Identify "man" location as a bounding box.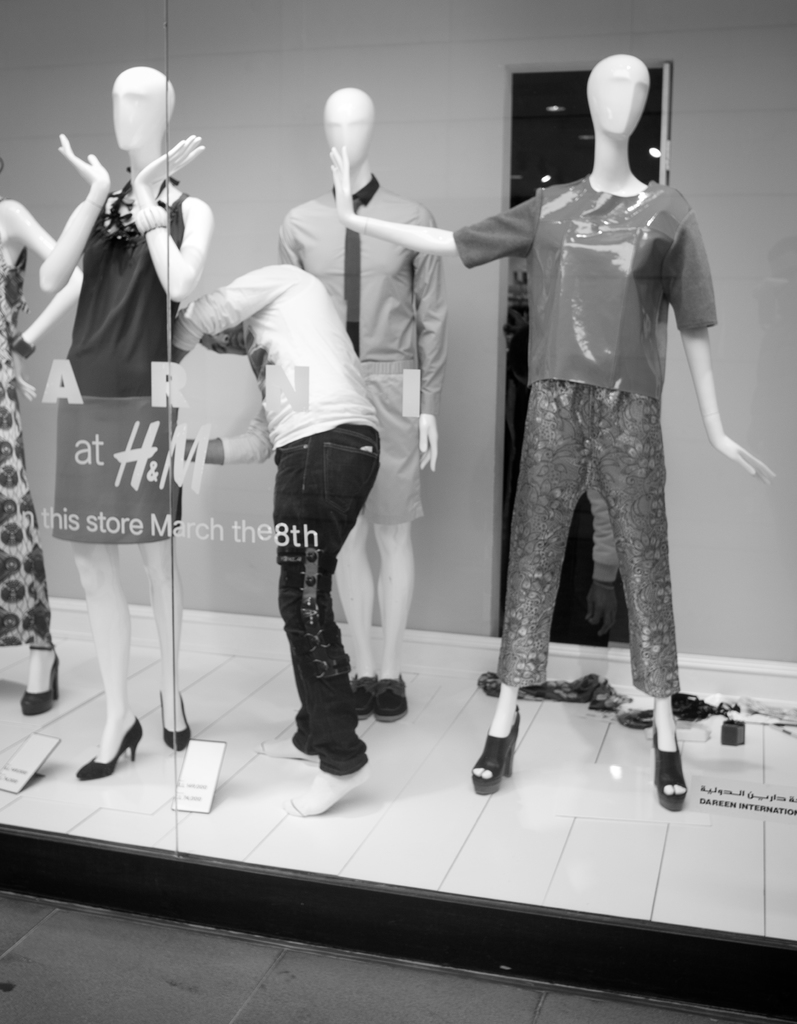
(x1=177, y1=198, x2=423, y2=762).
